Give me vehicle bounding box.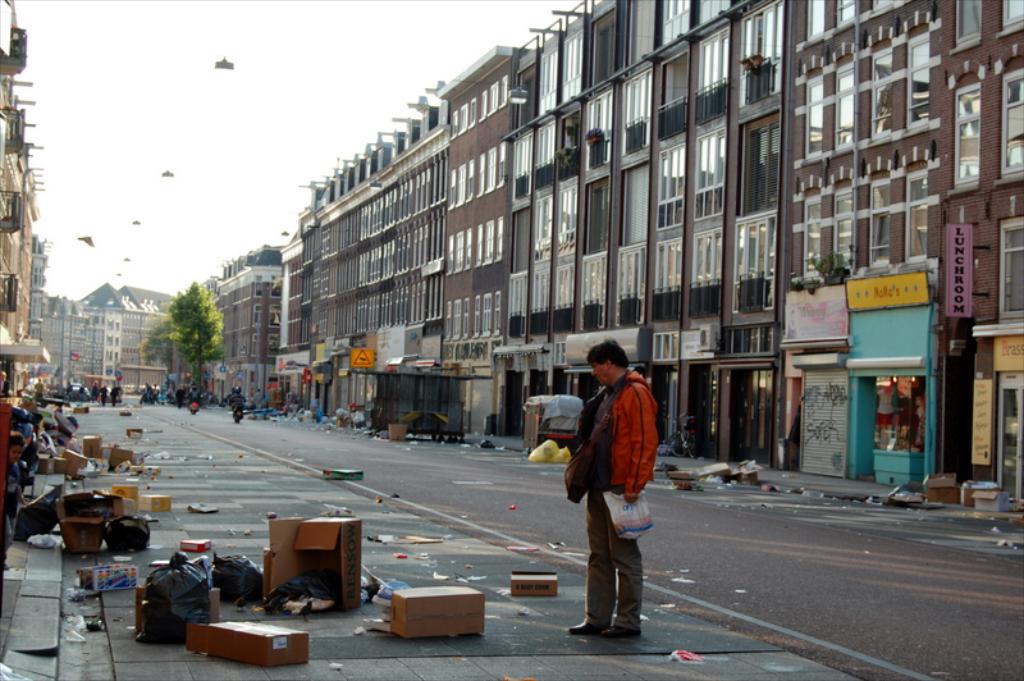
select_region(109, 392, 123, 410).
